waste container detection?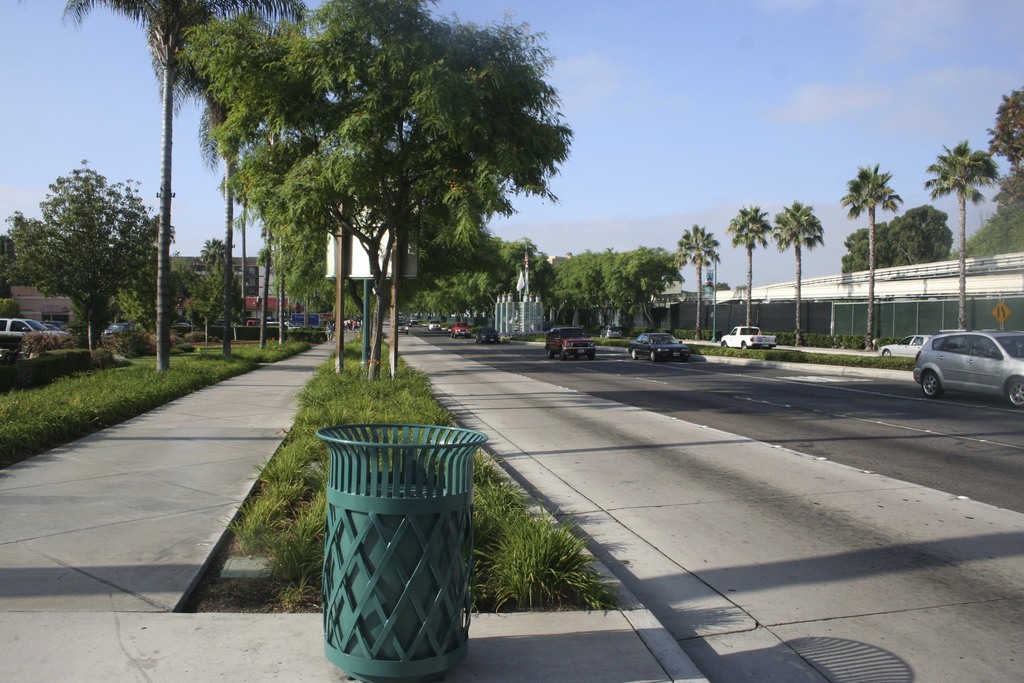
x1=314 y1=422 x2=489 y2=682
